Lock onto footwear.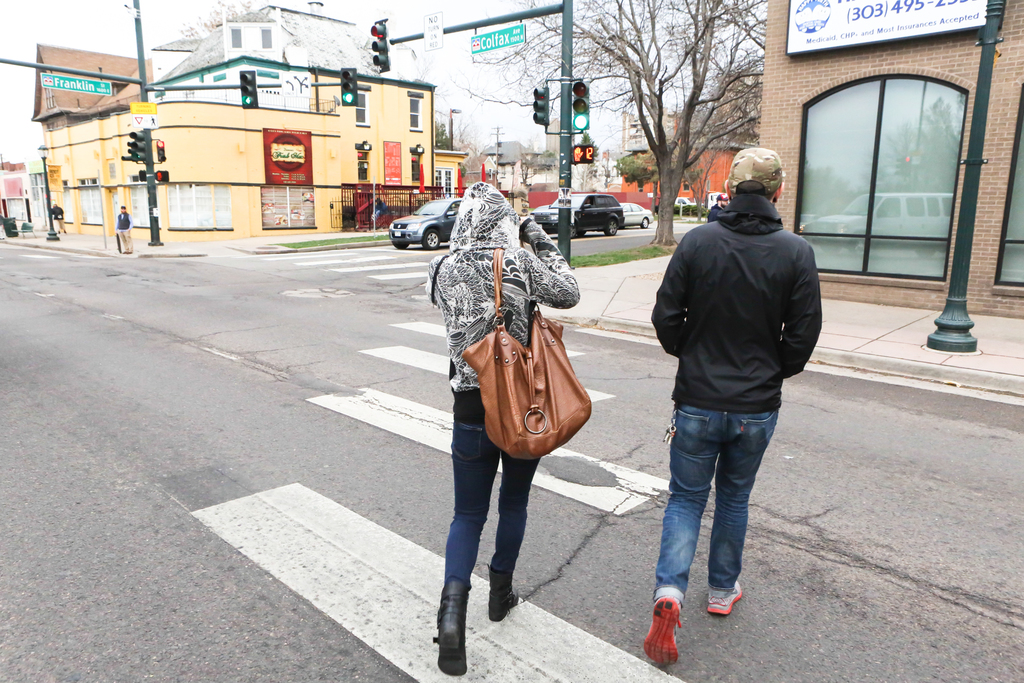
Locked: detection(650, 595, 701, 670).
